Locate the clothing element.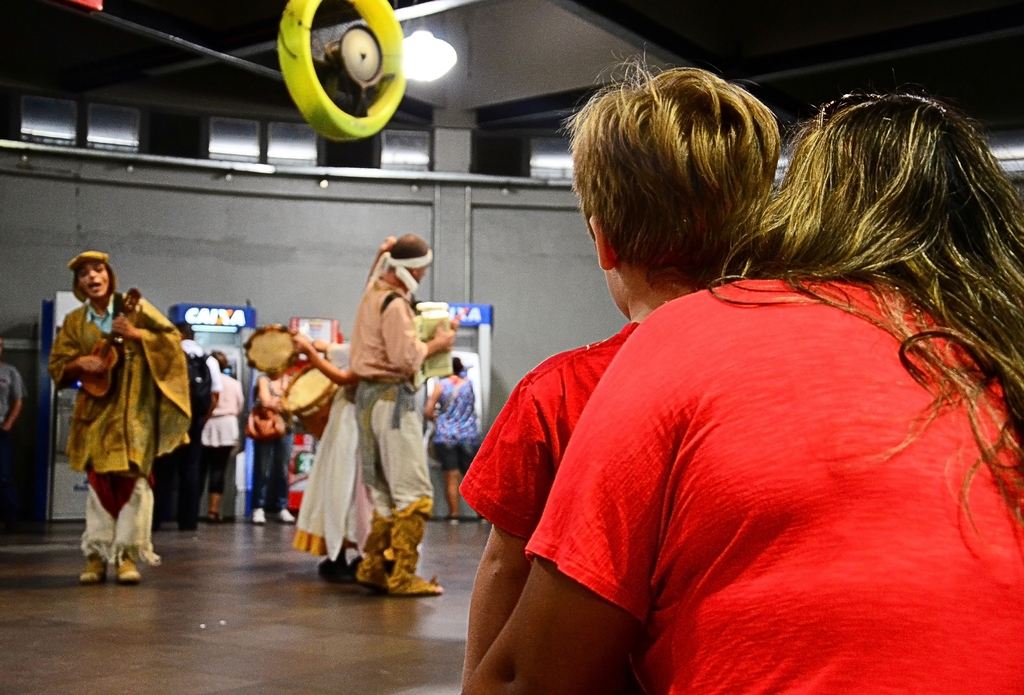
Element bbox: (0,359,23,425).
